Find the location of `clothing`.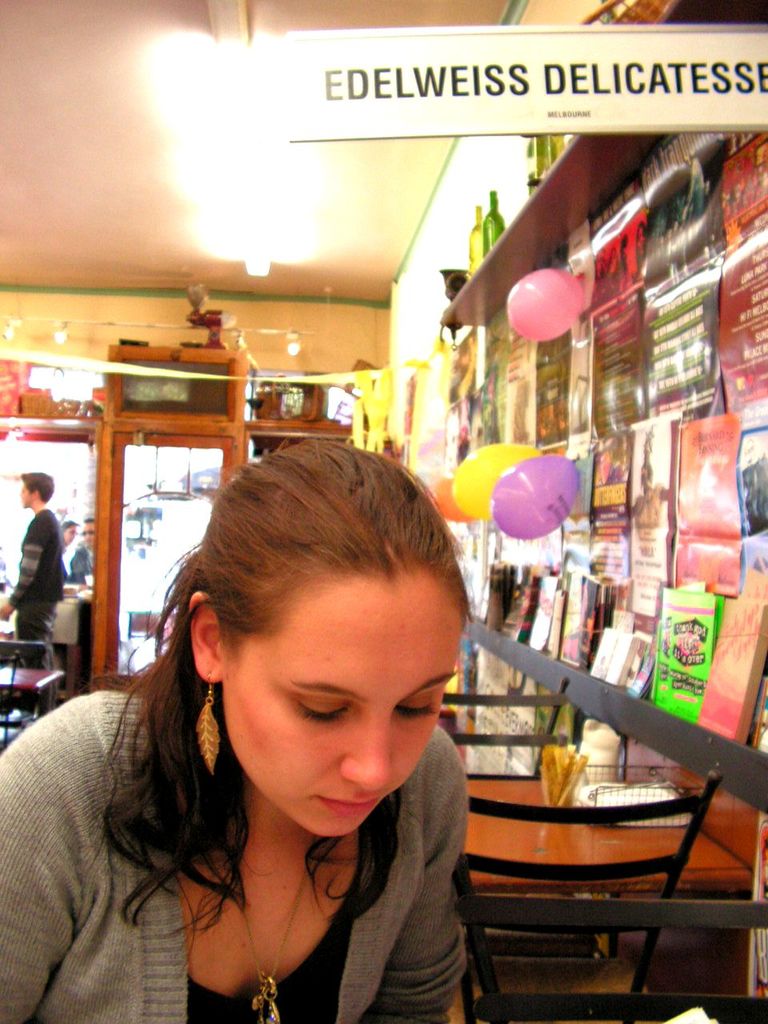
Location: 10, 509, 68, 641.
